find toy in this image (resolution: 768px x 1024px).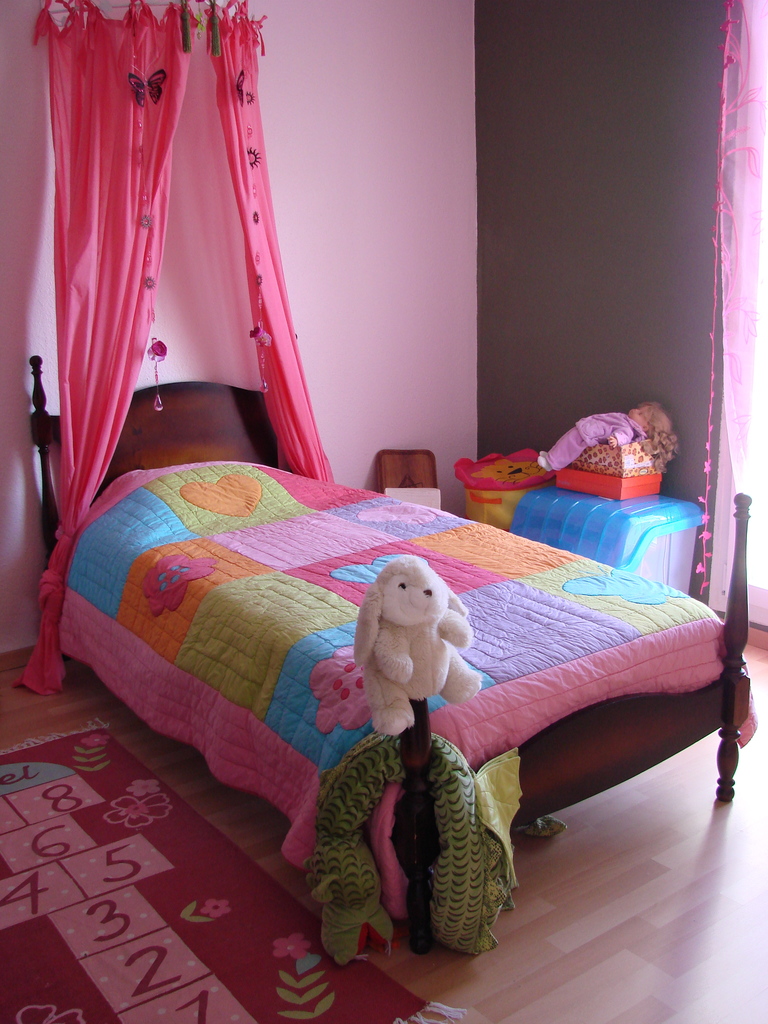
<bbox>89, 774, 175, 830</bbox>.
